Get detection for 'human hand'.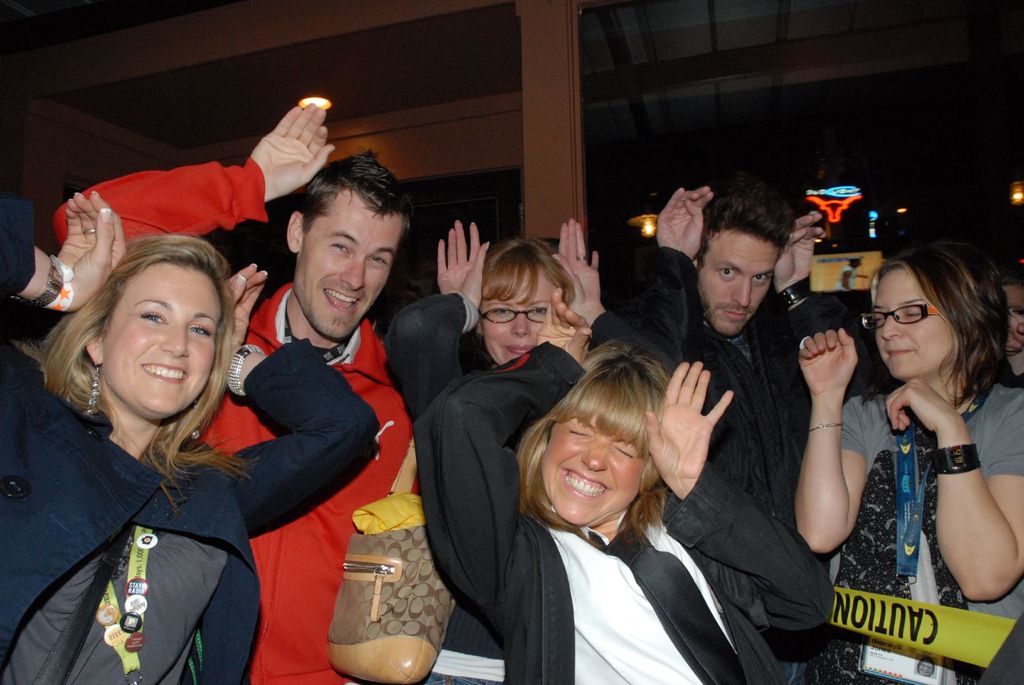
Detection: (434, 217, 492, 310).
